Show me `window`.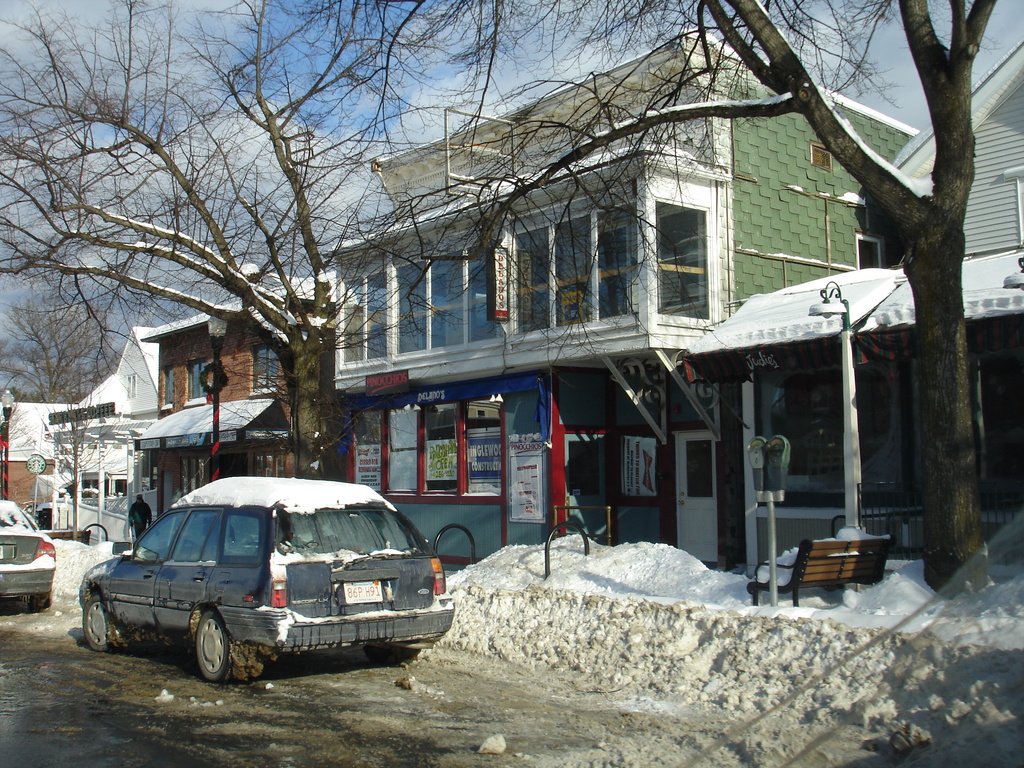
`window` is here: detection(348, 410, 382, 487).
